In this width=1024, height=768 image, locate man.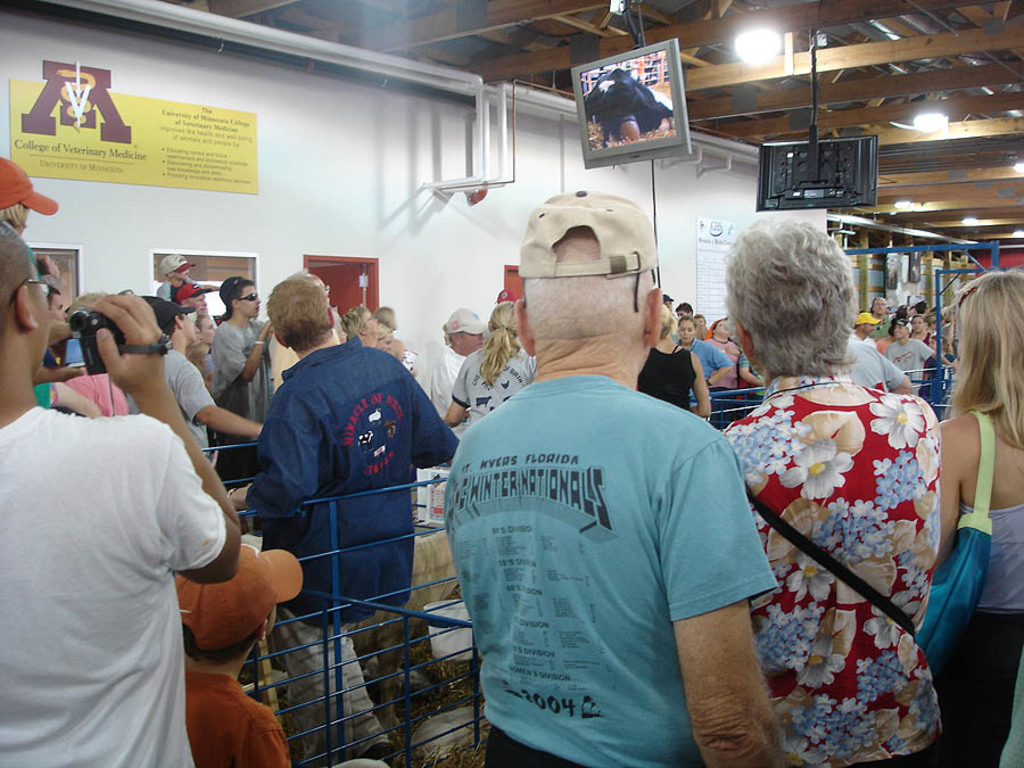
Bounding box: pyautogui.locateOnScreen(0, 214, 240, 767).
